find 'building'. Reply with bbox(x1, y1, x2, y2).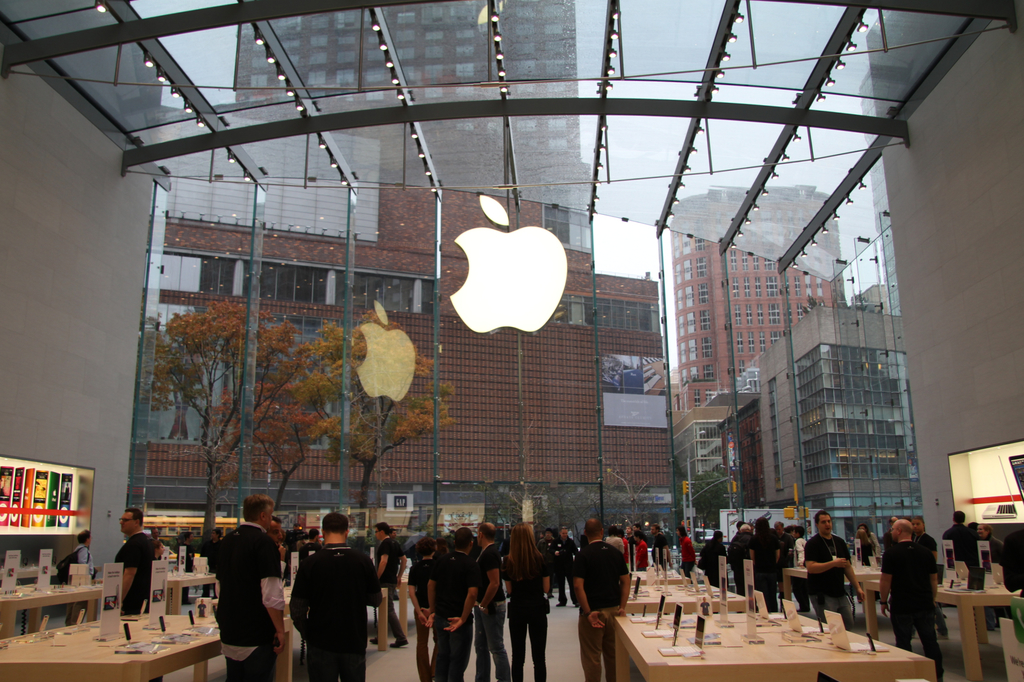
bbox(668, 187, 850, 278).
